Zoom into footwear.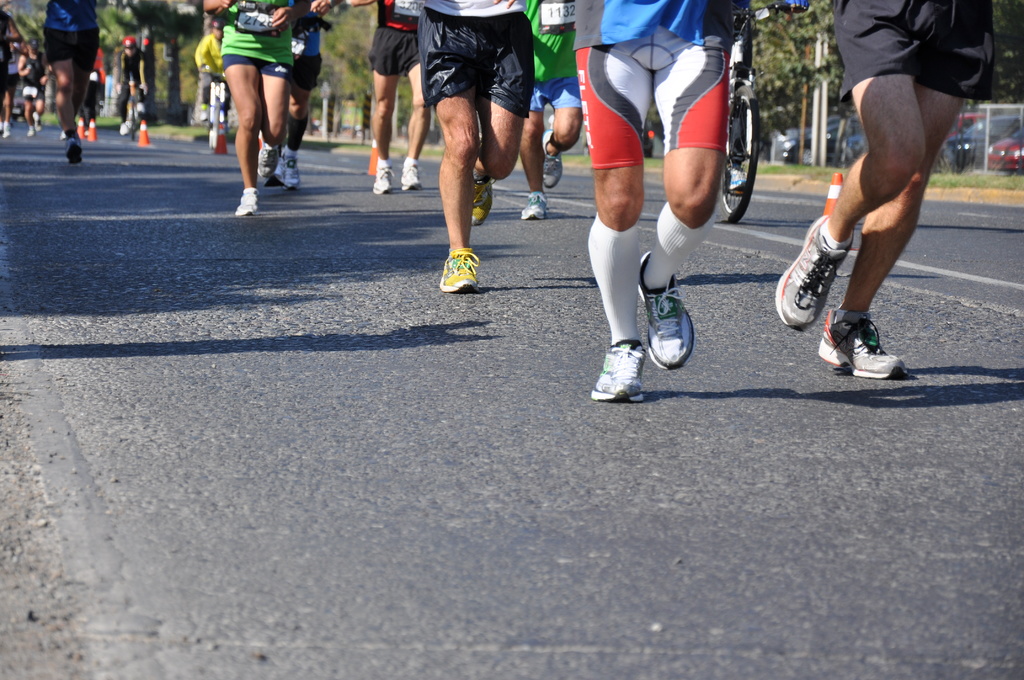
Zoom target: rect(634, 250, 696, 369).
